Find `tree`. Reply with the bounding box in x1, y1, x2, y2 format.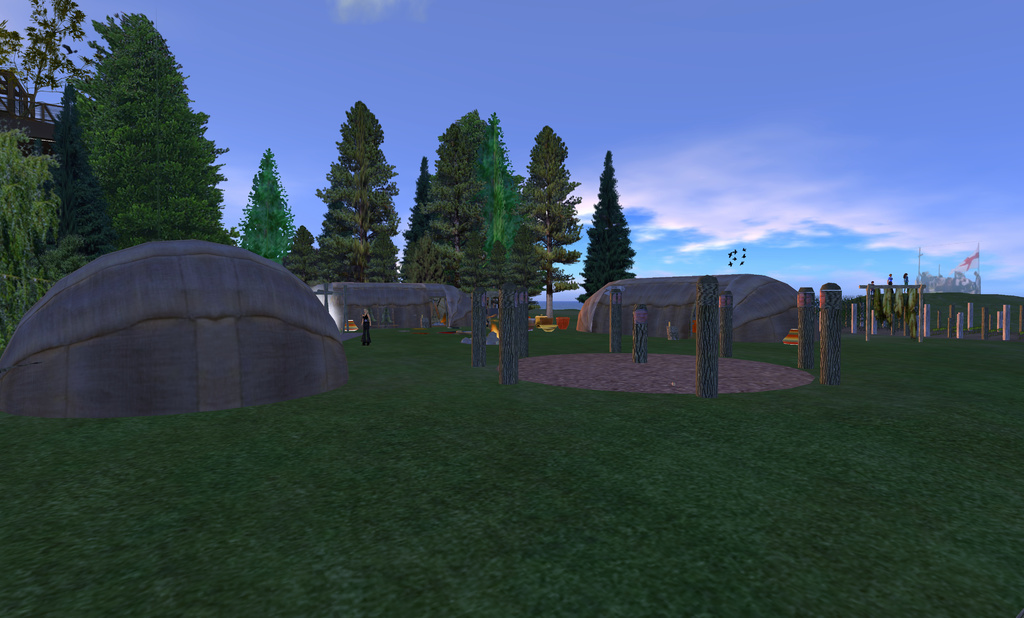
303, 93, 397, 283.
